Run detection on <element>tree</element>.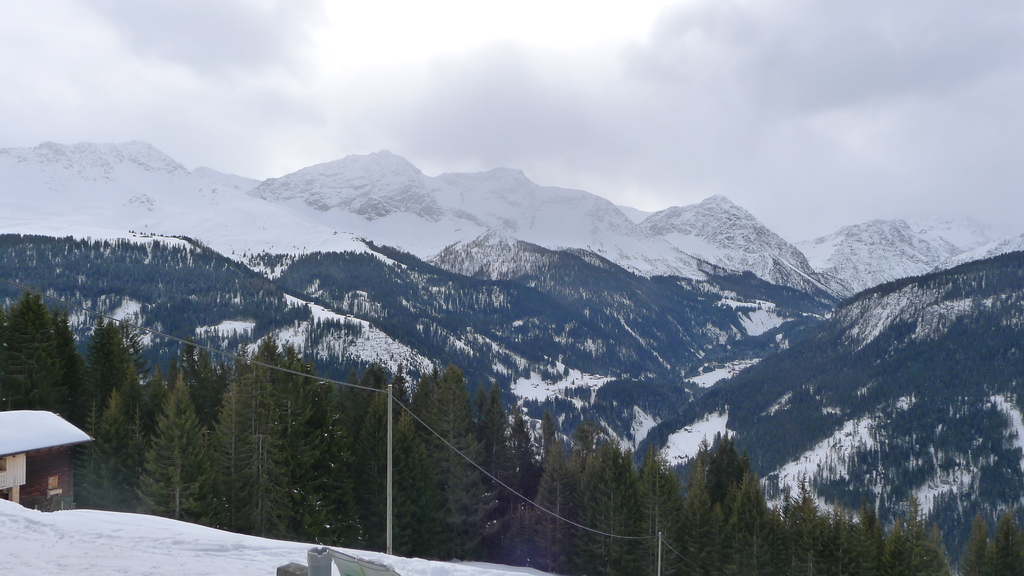
Result: 917,525,959,574.
